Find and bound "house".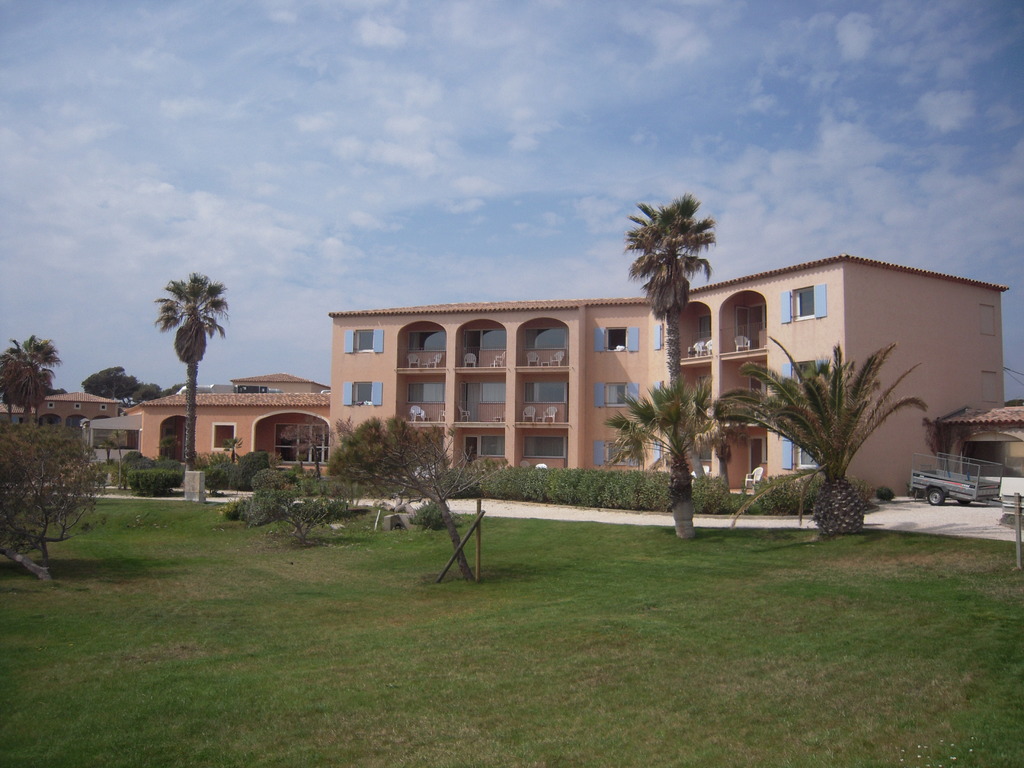
Bound: crop(33, 385, 133, 484).
